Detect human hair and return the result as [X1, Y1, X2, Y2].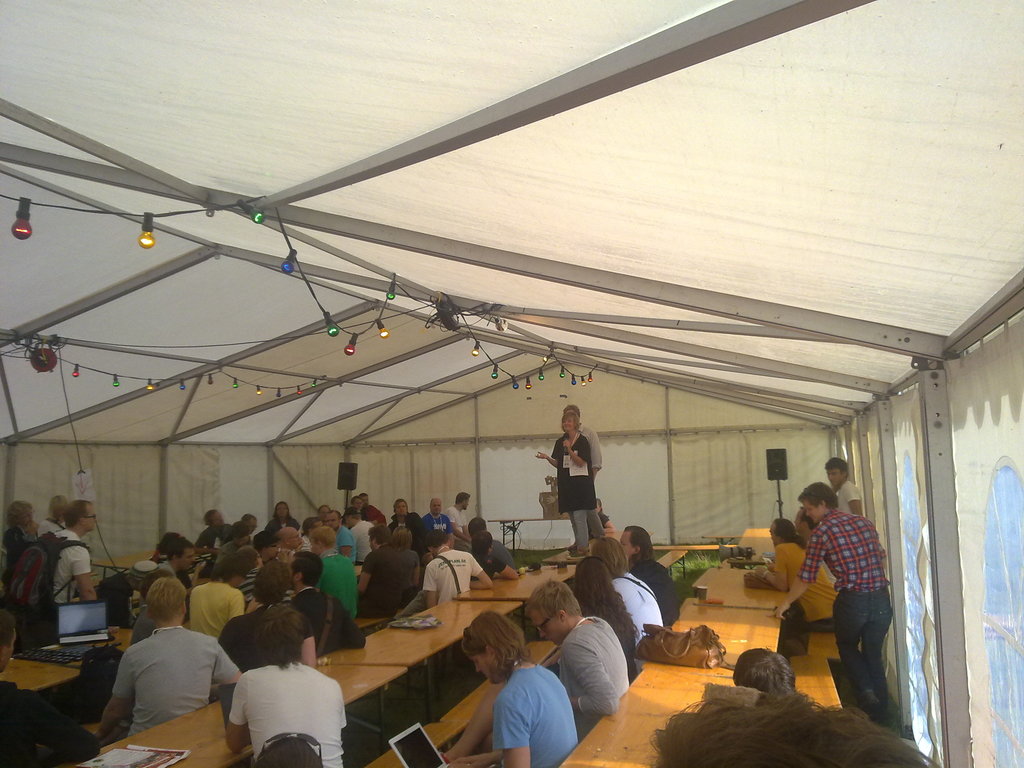
[730, 643, 797, 691].
